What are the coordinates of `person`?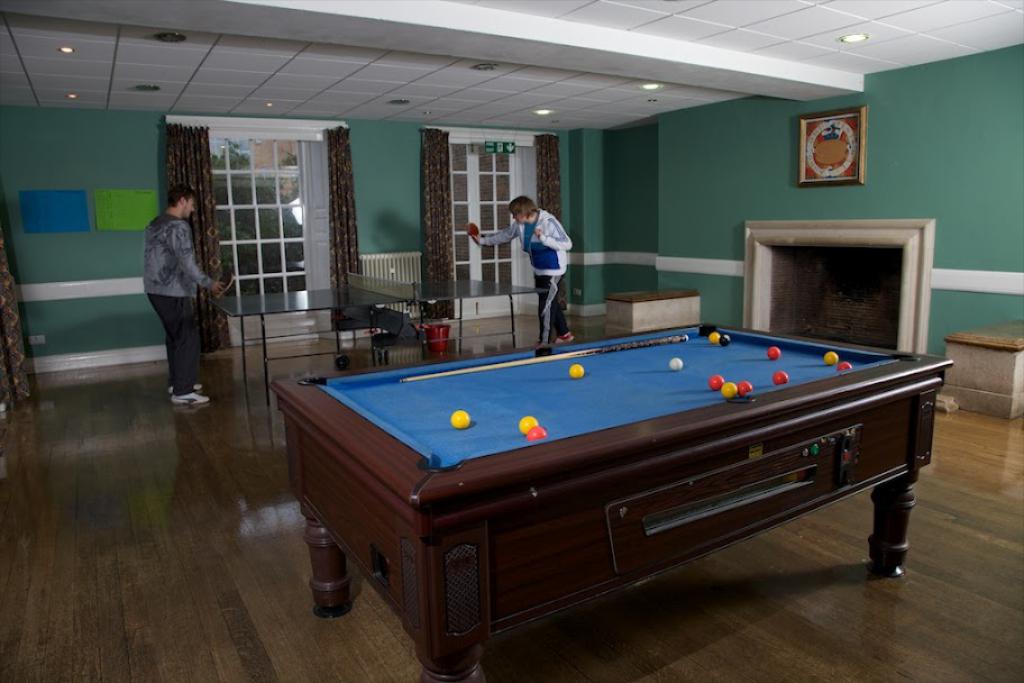
box=[470, 194, 573, 348].
